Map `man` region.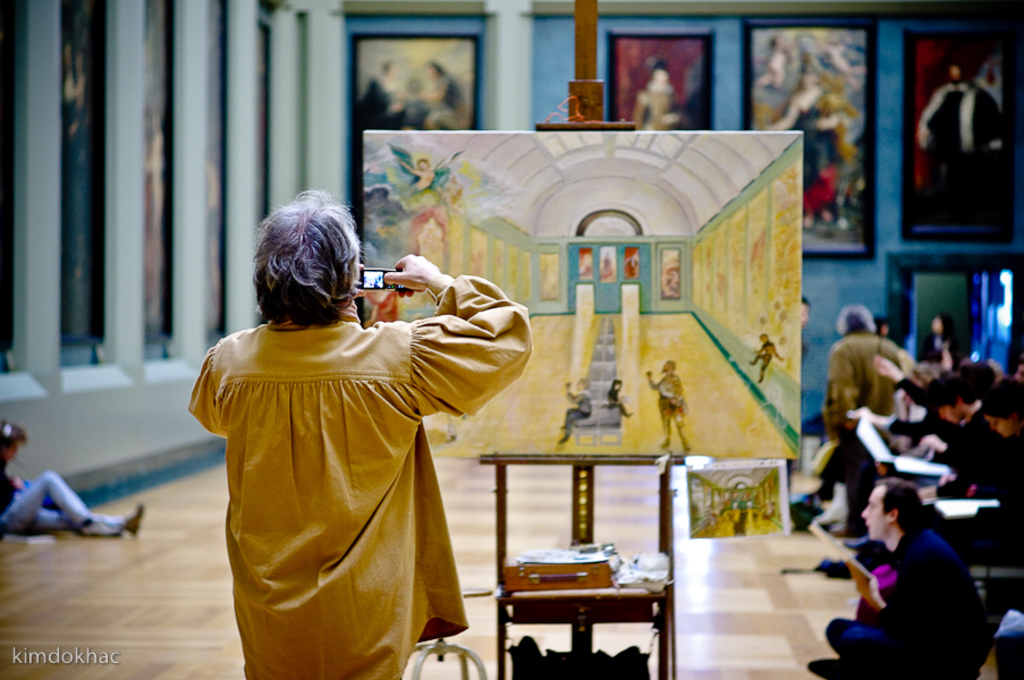
Mapped to region(187, 186, 533, 679).
